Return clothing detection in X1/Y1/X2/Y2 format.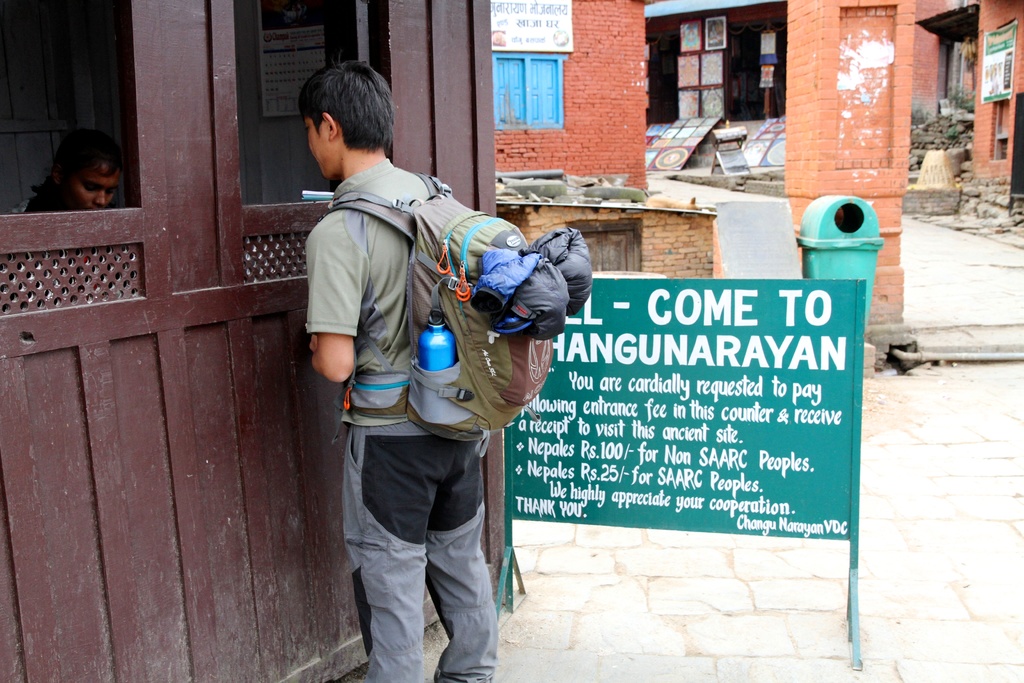
299/154/500/682.
